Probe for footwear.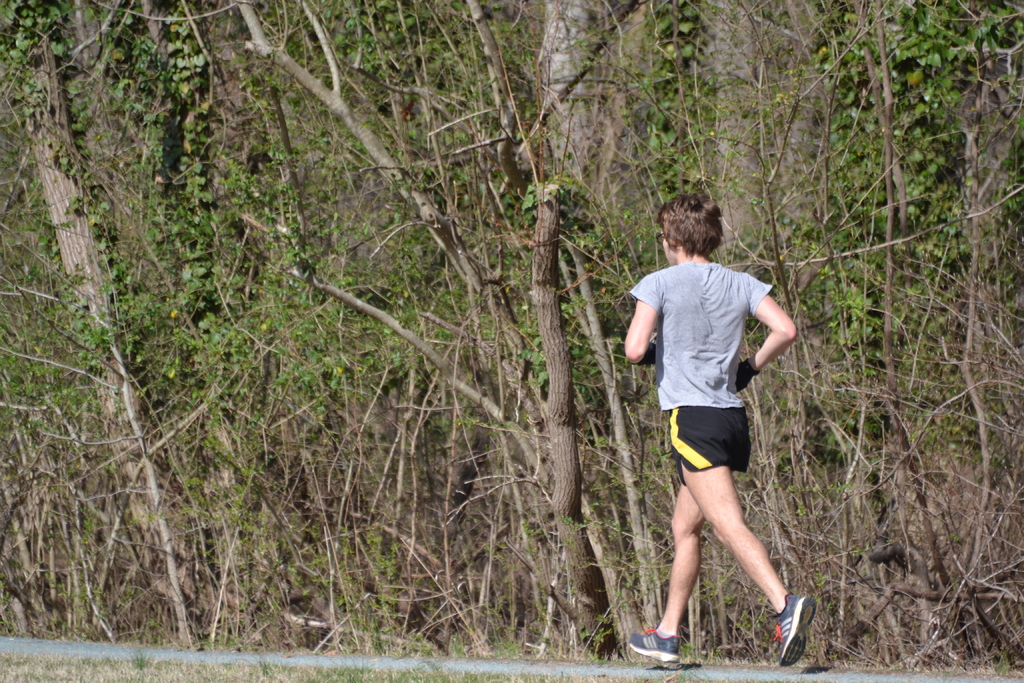
Probe result: (left=620, top=618, right=678, bottom=672).
